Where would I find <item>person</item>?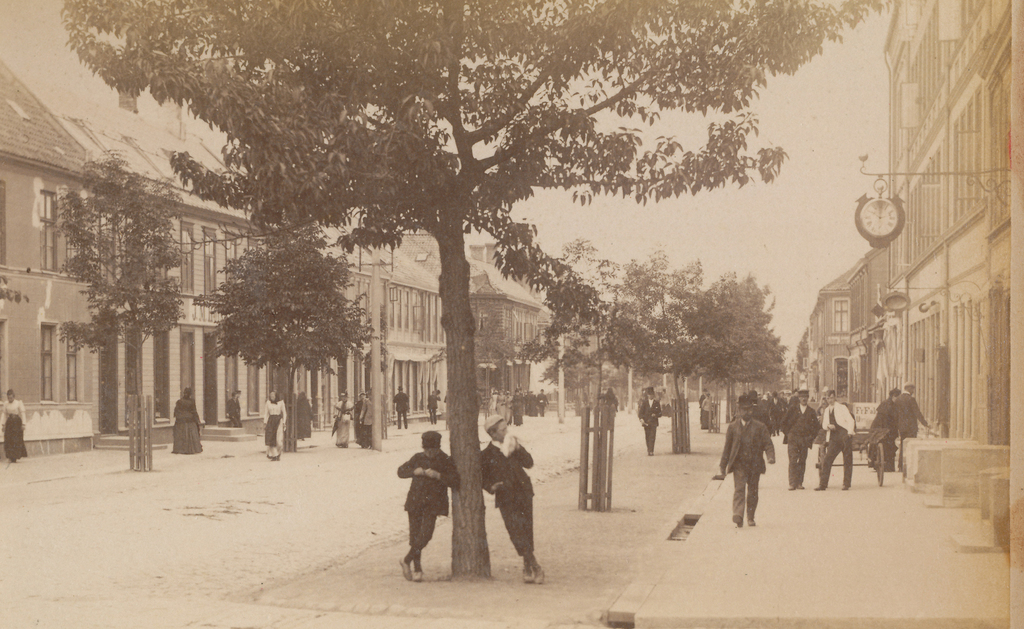
At region(815, 391, 858, 489).
